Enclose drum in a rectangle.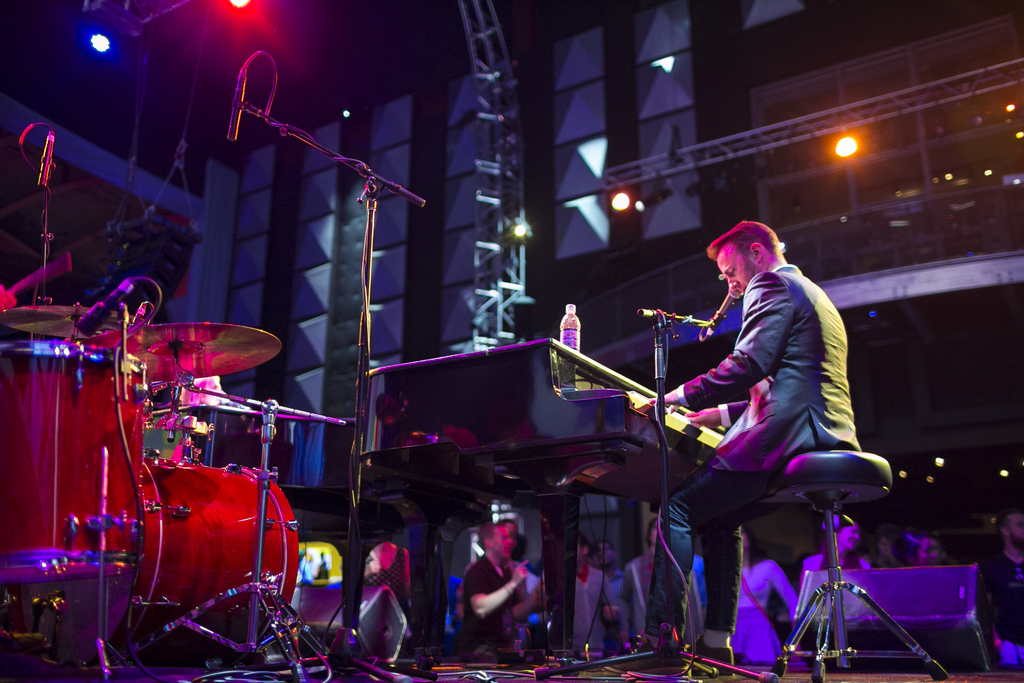
<region>0, 342, 145, 582</region>.
